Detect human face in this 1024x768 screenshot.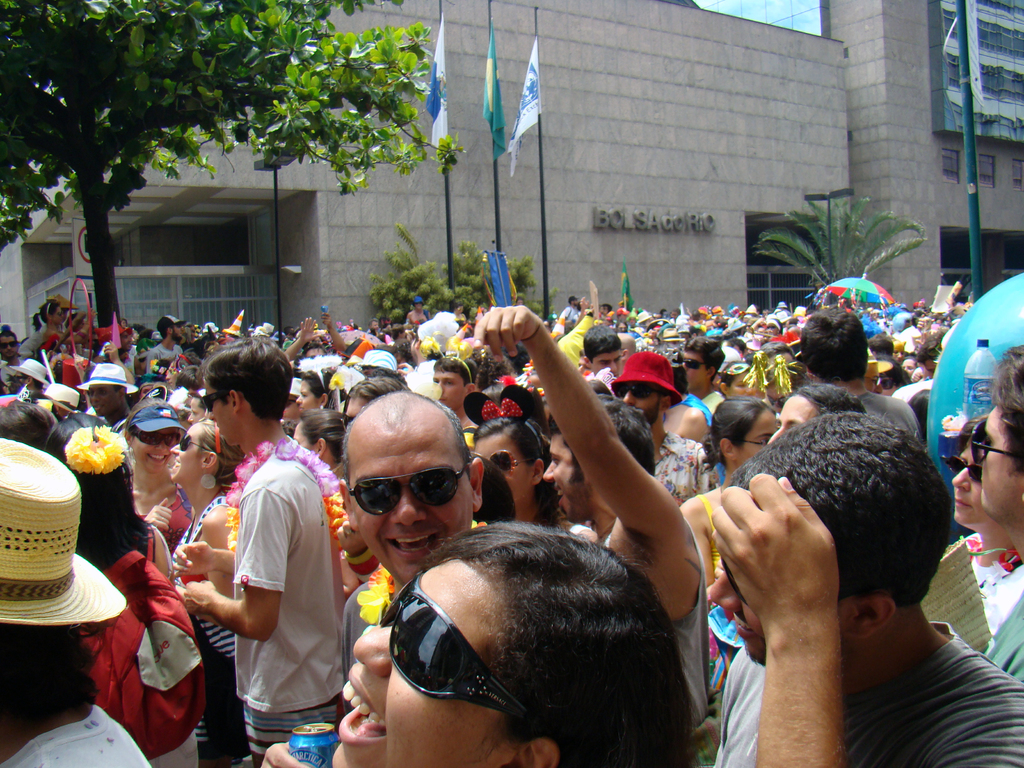
Detection: [left=772, top=396, right=824, bottom=447].
